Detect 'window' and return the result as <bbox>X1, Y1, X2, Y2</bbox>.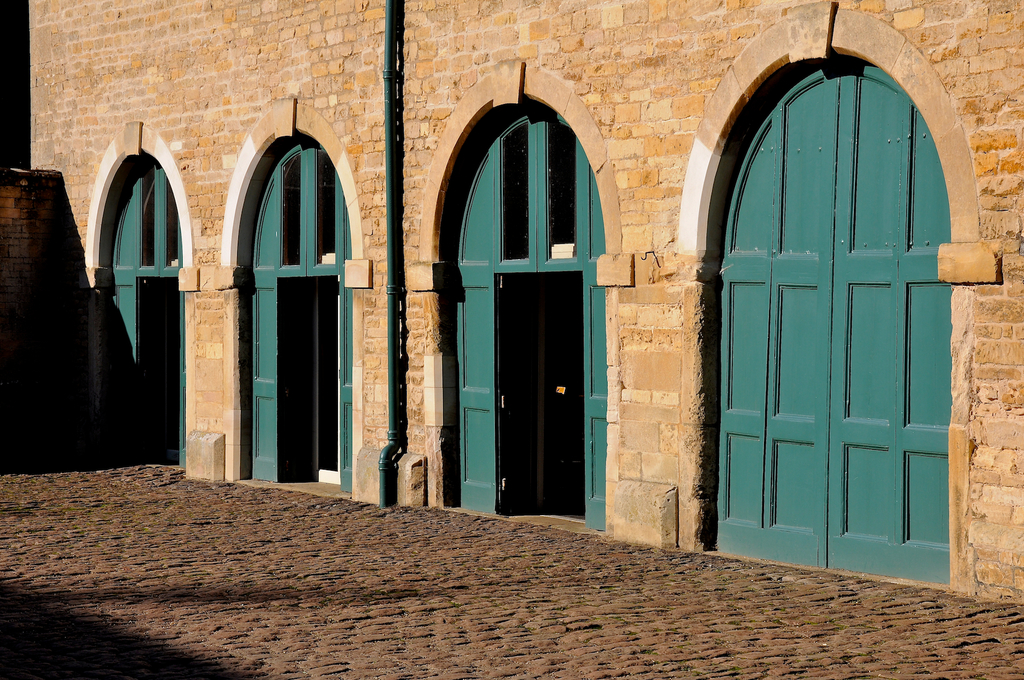
<bbox>275, 141, 339, 278</bbox>.
